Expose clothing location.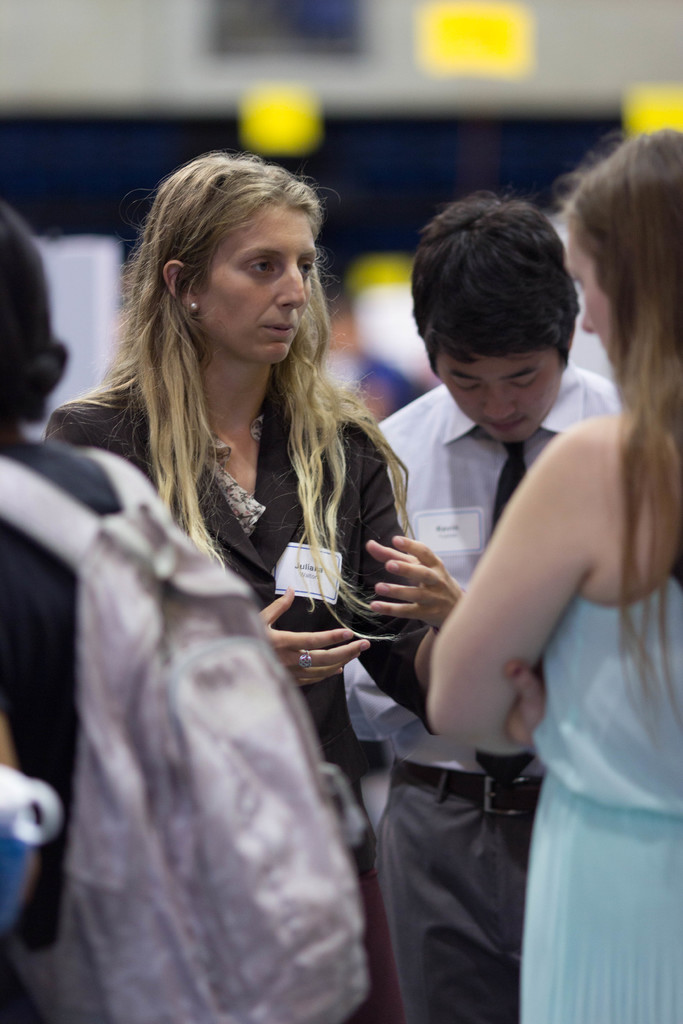
Exposed at box=[0, 417, 135, 1023].
